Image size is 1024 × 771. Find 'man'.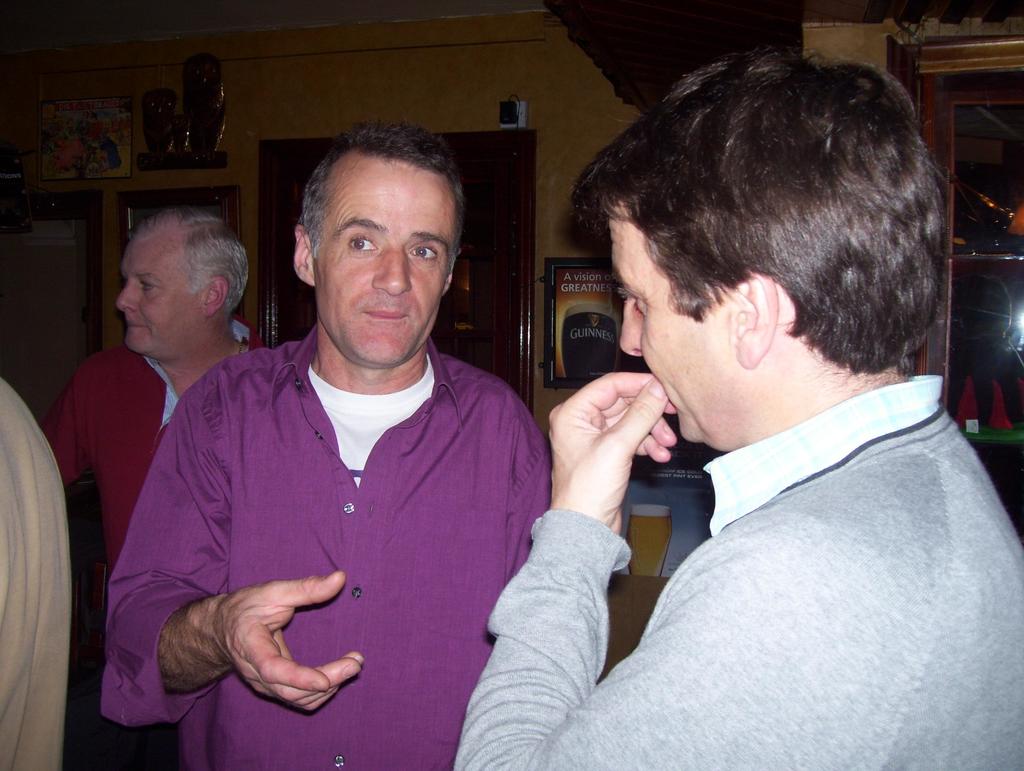
111/139/554/746.
